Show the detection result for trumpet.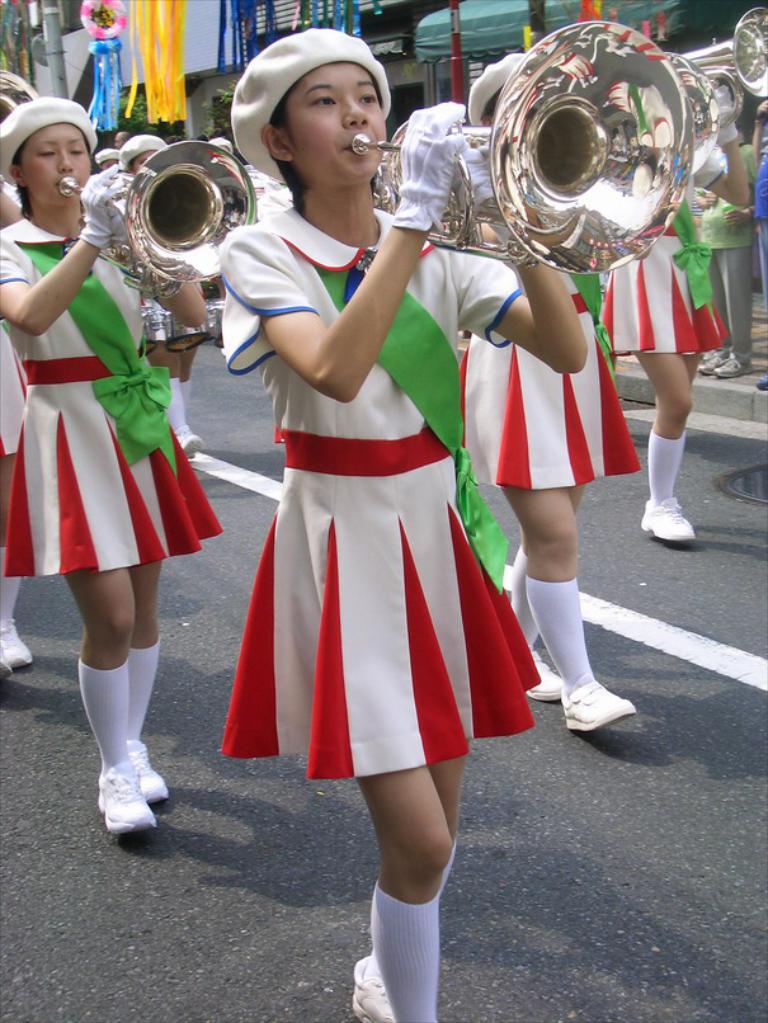
bbox=(72, 129, 258, 281).
